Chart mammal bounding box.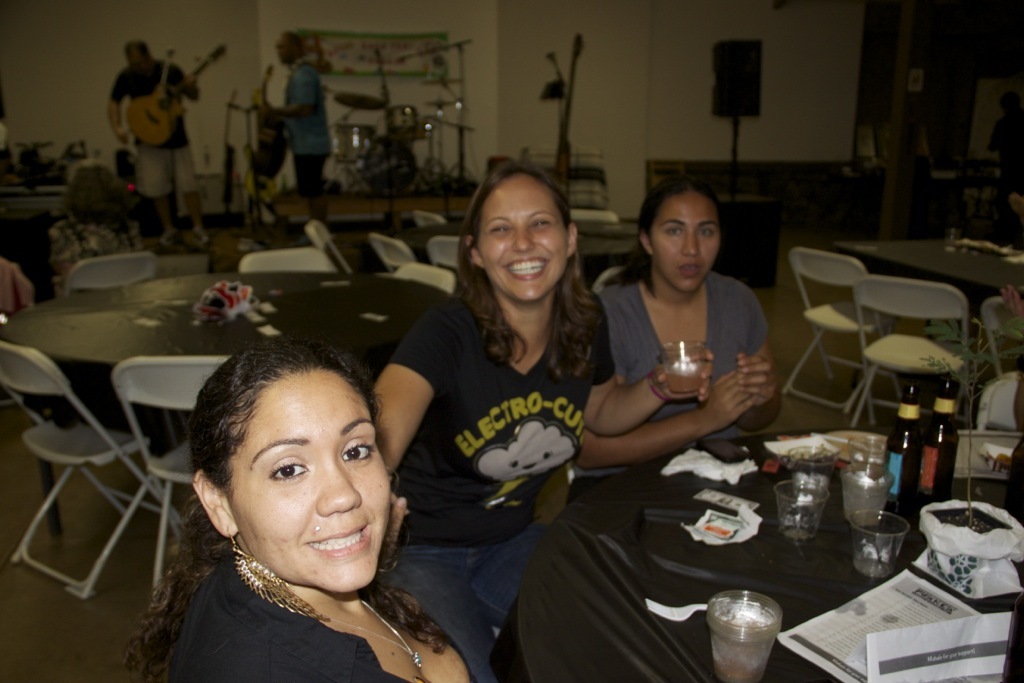
Charted: <region>122, 343, 469, 664</region>.
